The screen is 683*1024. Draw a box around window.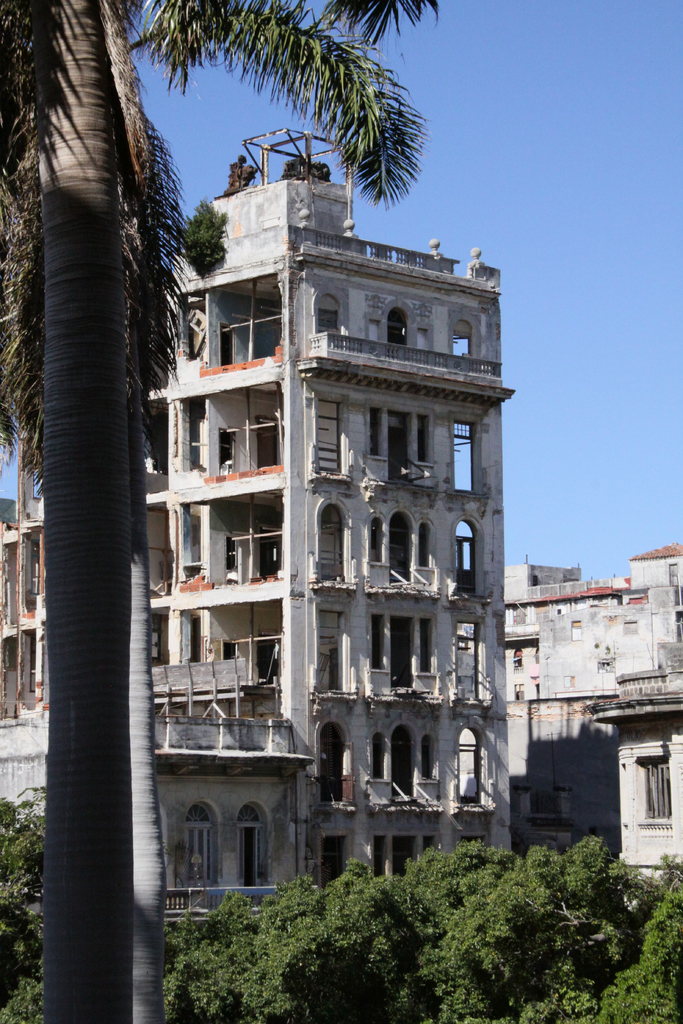
235:803:268:883.
